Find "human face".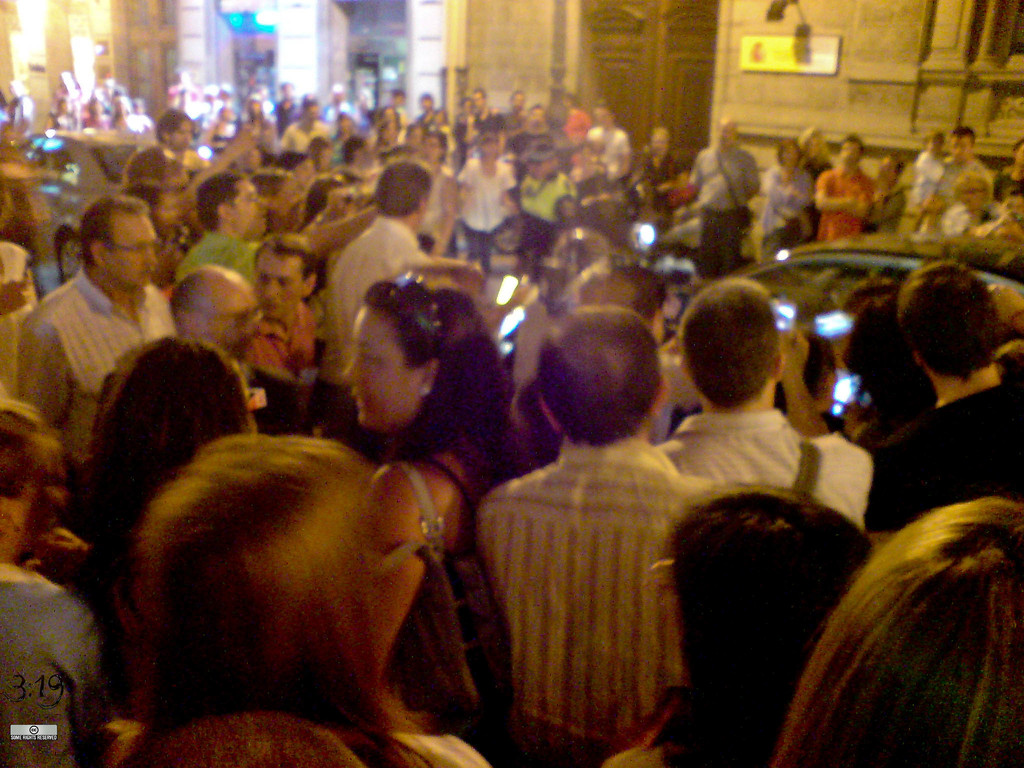
[left=172, top=120, right=190, bottom=148].
